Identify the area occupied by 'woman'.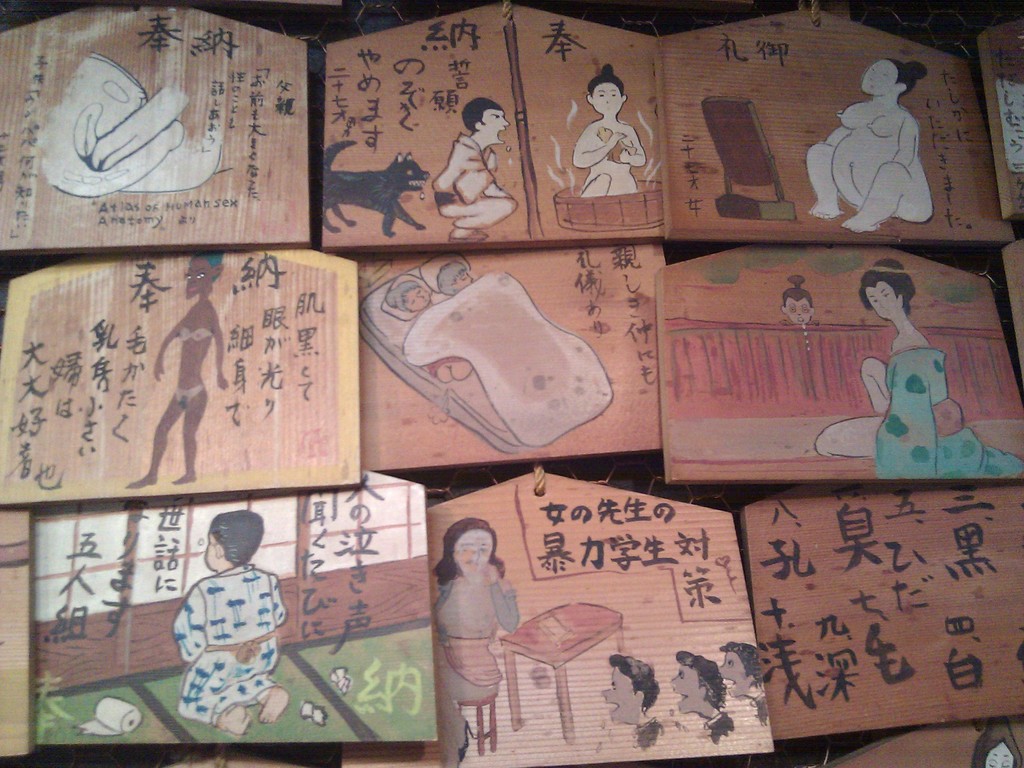
Area: x1=120, y1=254, x2=232, y2=483.
